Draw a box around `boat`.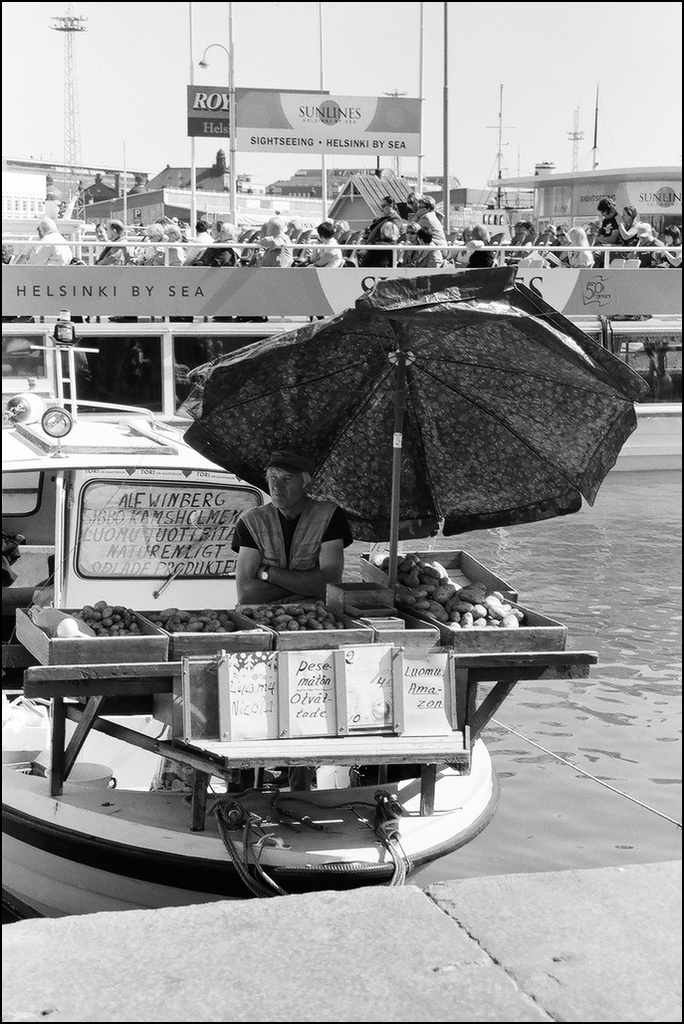
Rect(0, 318, 596, 918).
